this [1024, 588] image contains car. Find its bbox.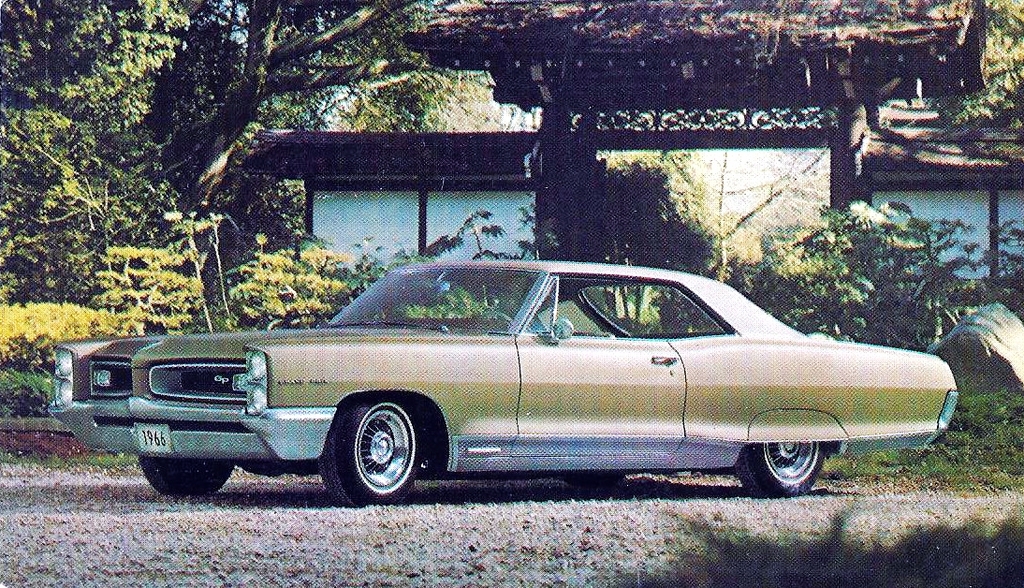
{"x1": 53, "y1": 254, "x2": 936, "y2": 498}.
